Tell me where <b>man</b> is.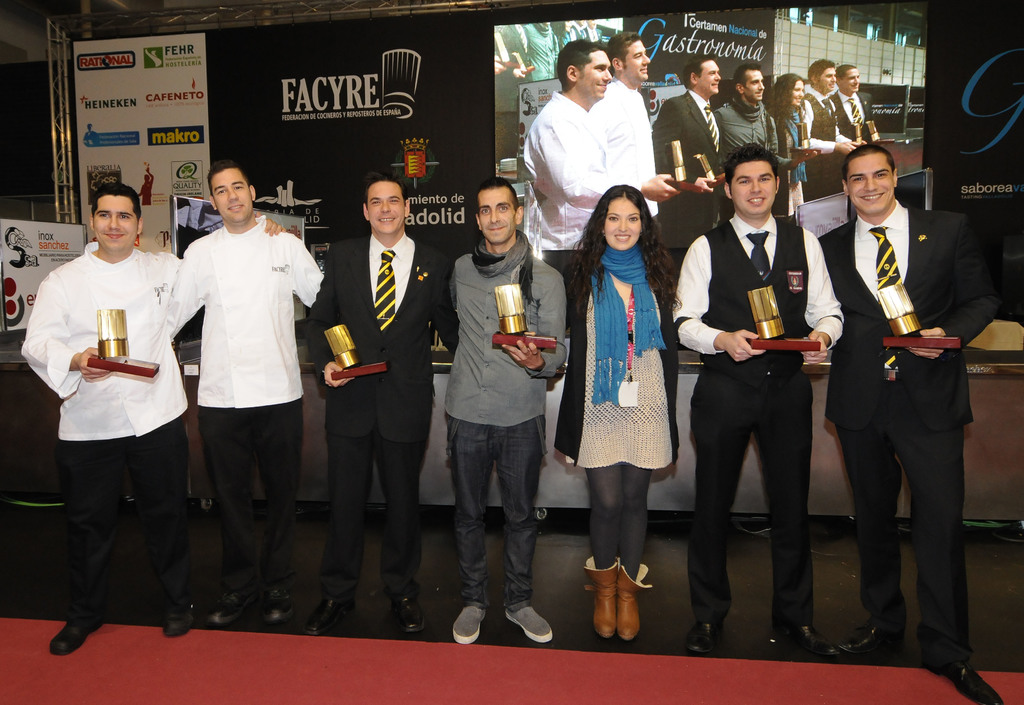
<b>man</b> is at (445,179,568,643).
